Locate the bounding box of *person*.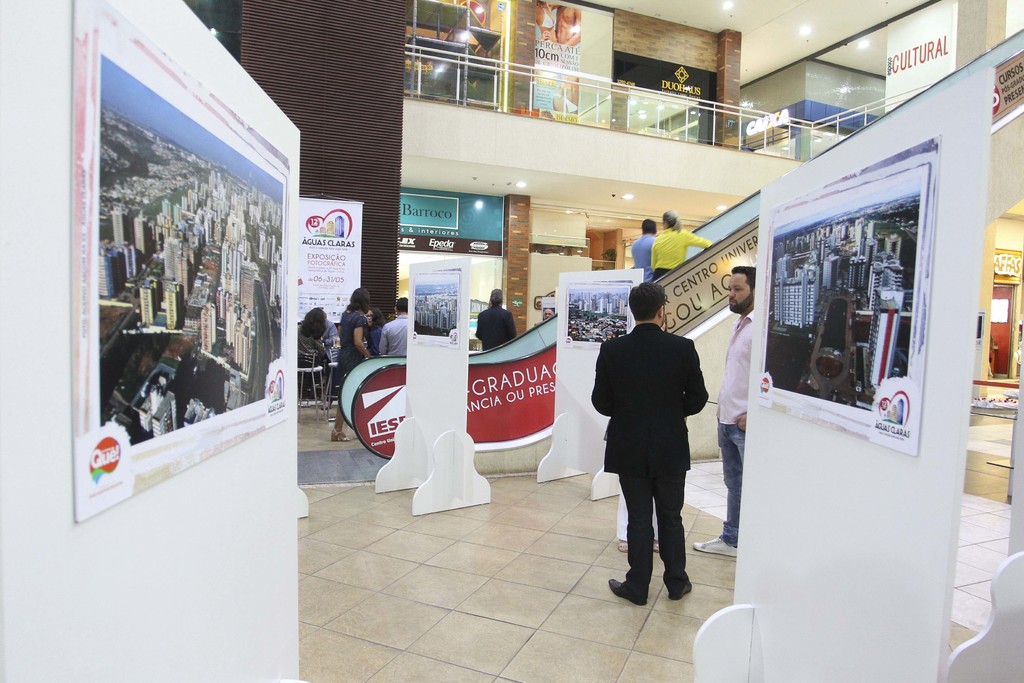
Bounding box: select_region(554, 5, 579, 42).
